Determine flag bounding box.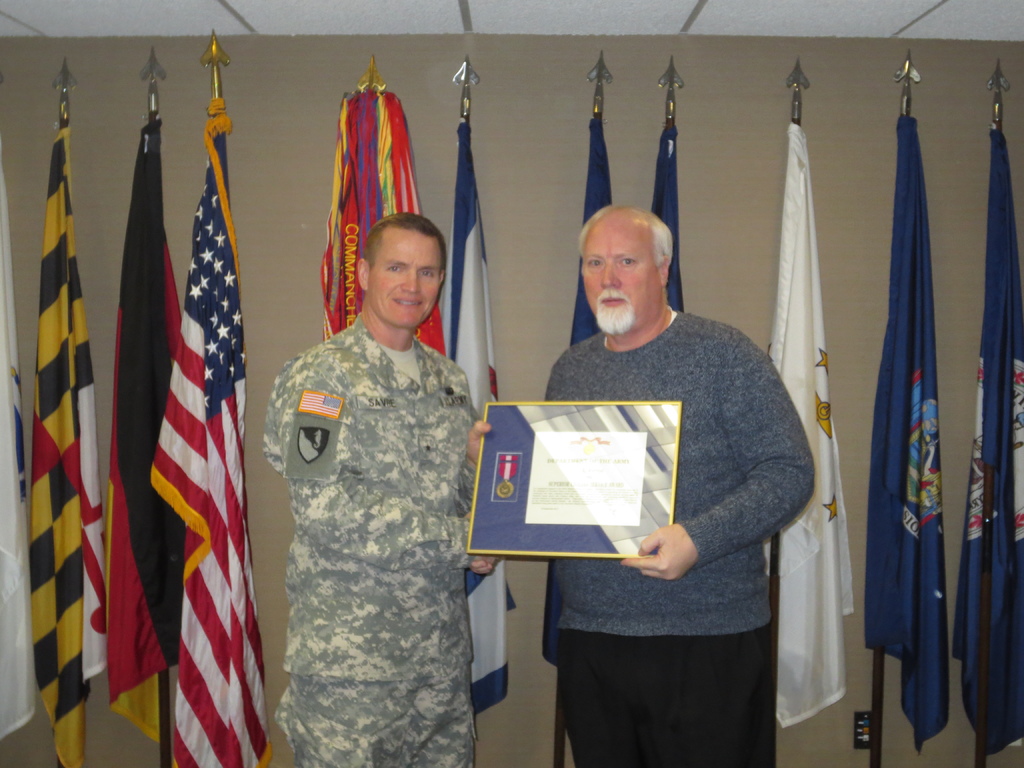
Determined: rect(572, 108, 618, 339).
